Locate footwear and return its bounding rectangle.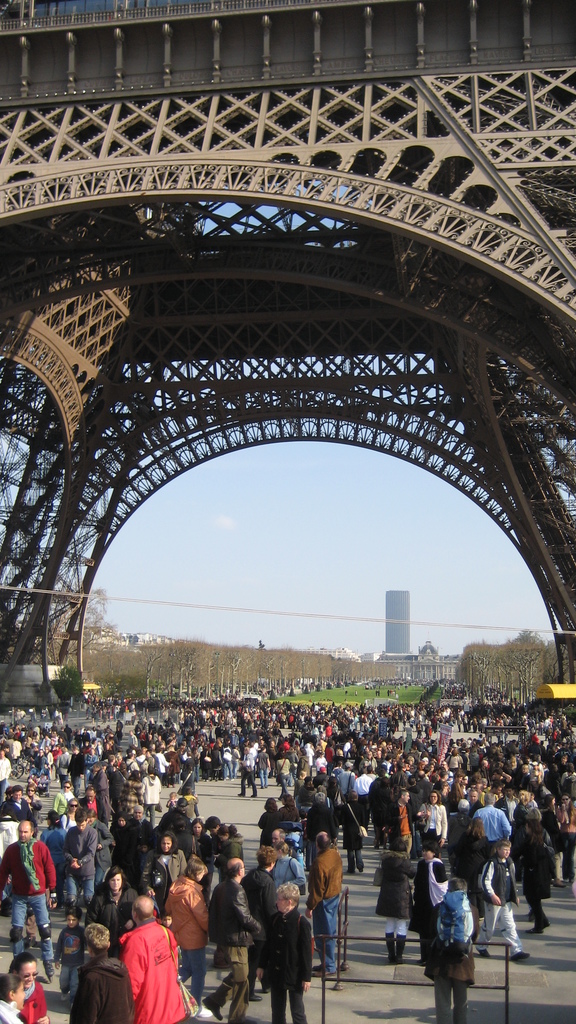
detection(534, 919, 552, 929).
